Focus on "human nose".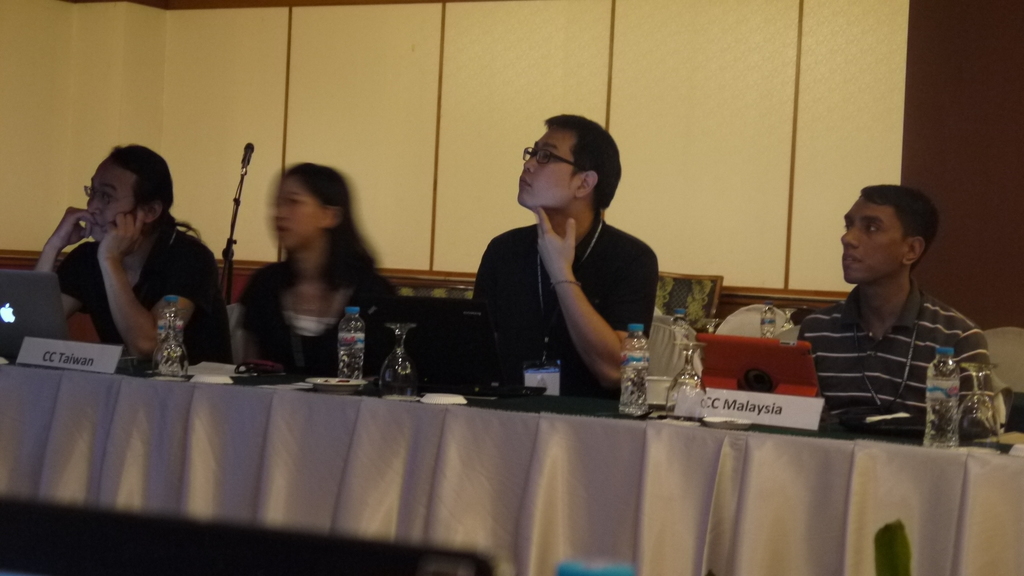
Focused at box(273, 204, 290, 220).
